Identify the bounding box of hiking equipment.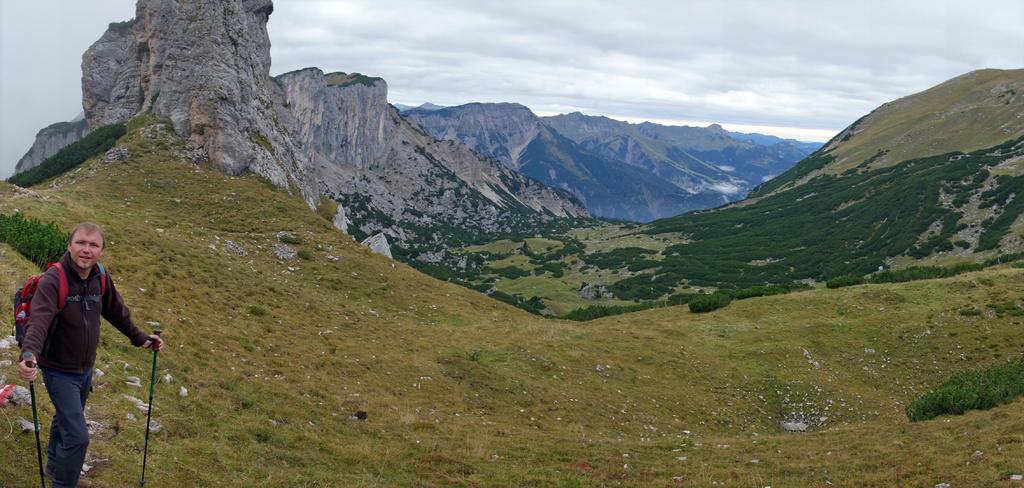
x1=22, y1=352, x2=42, y2=487.
